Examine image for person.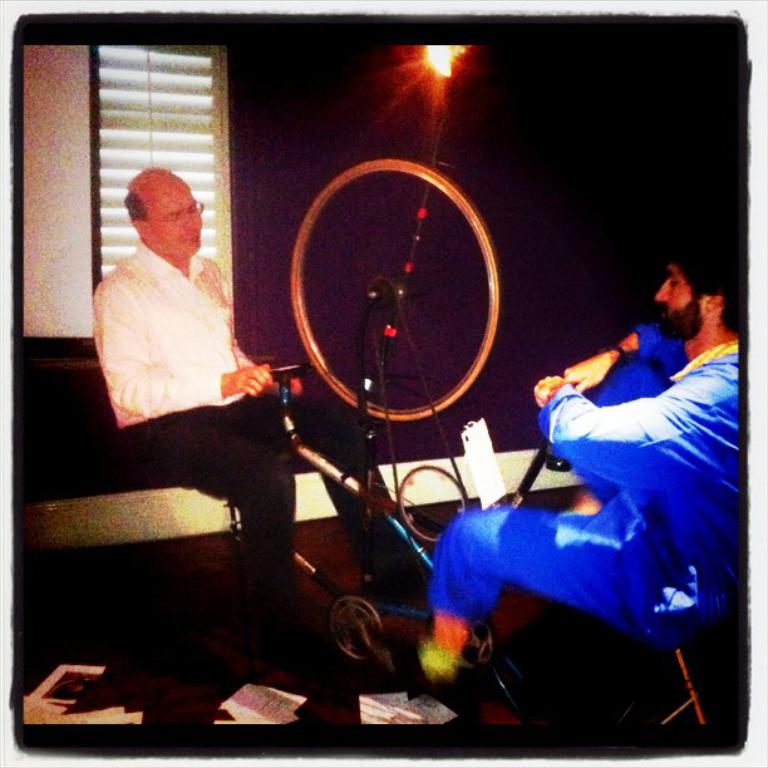
Examination result: 360, 243, 748, 710.
